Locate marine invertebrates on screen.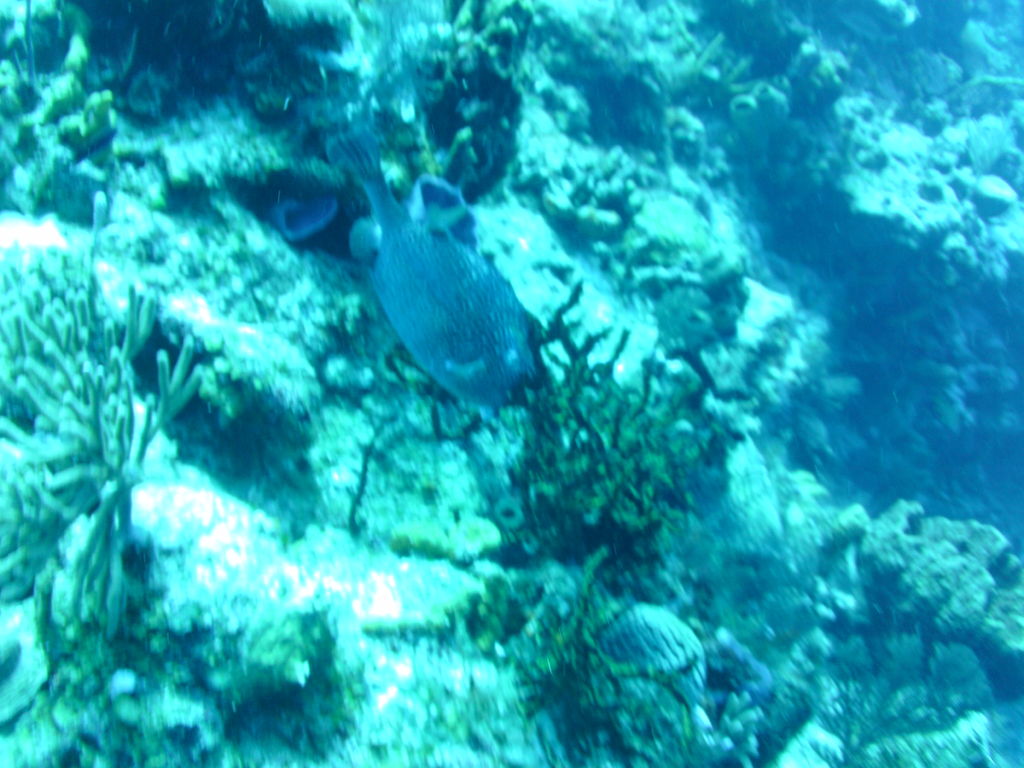
On screen at region(350, 0, 548, 209).
